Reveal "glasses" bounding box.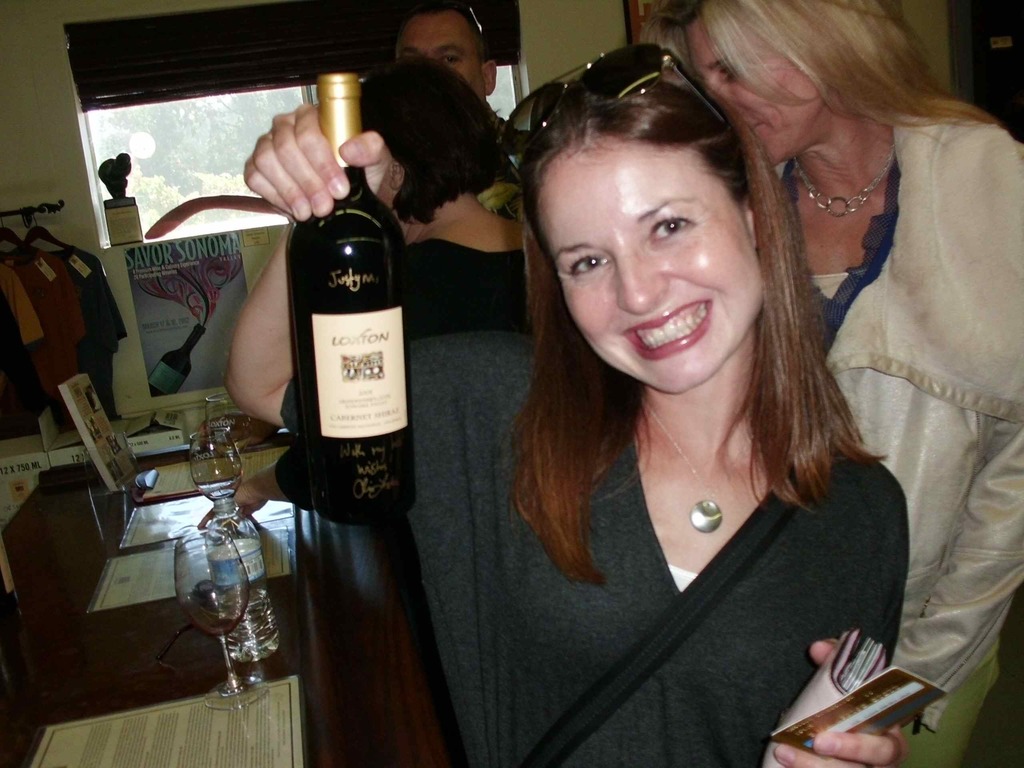
Revealed: 490, 35, 733, 182.
